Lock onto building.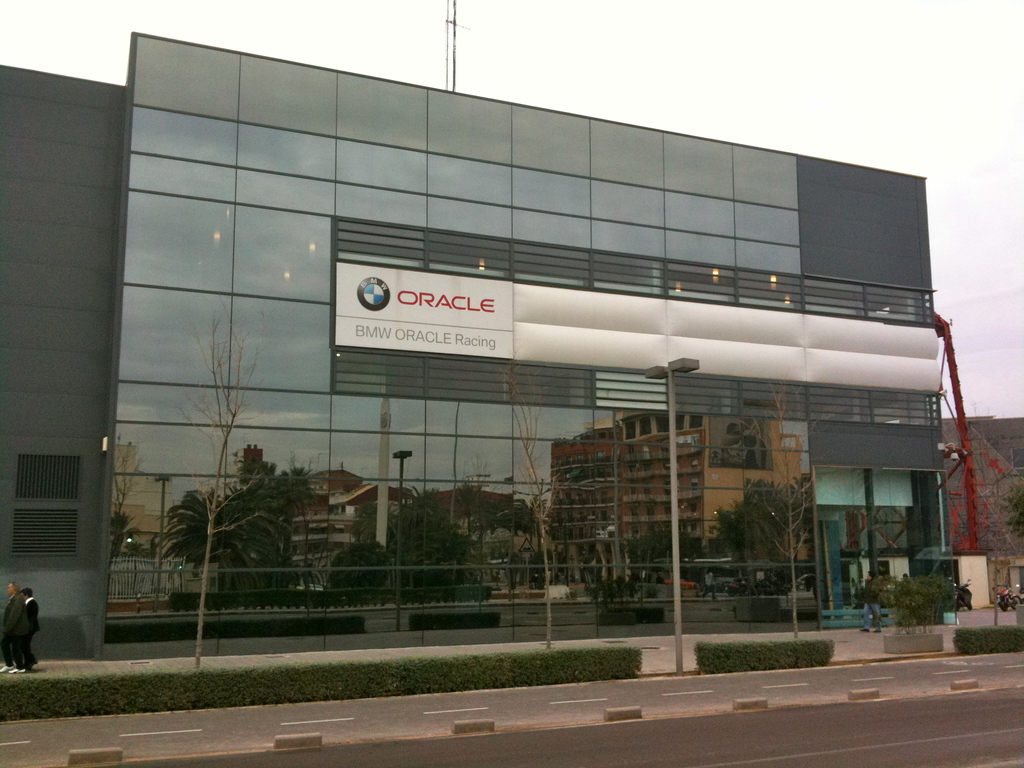
Locked: (x1=0, y1=29, x2=987, y2=659).
